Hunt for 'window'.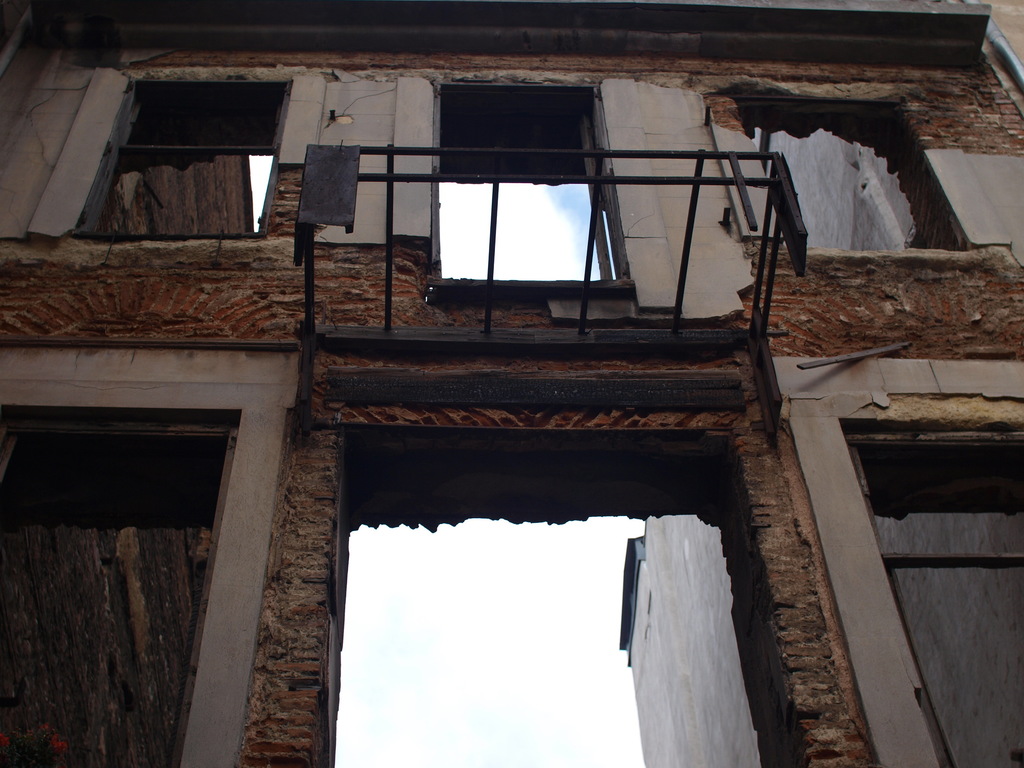
Hunted down at left=61, top=74, right=307, bottom=241.
